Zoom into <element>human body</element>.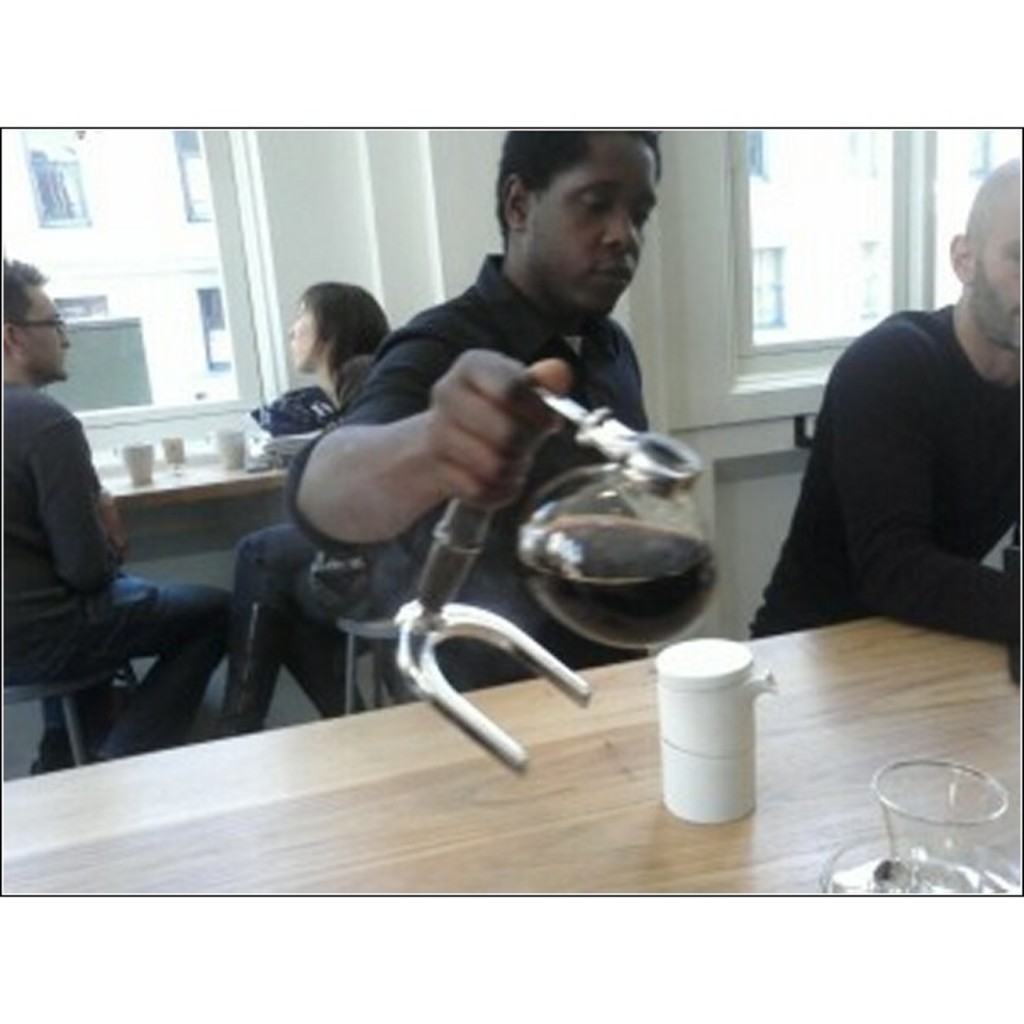
Zoom target: l=285, t=136, r=646, b=715.
